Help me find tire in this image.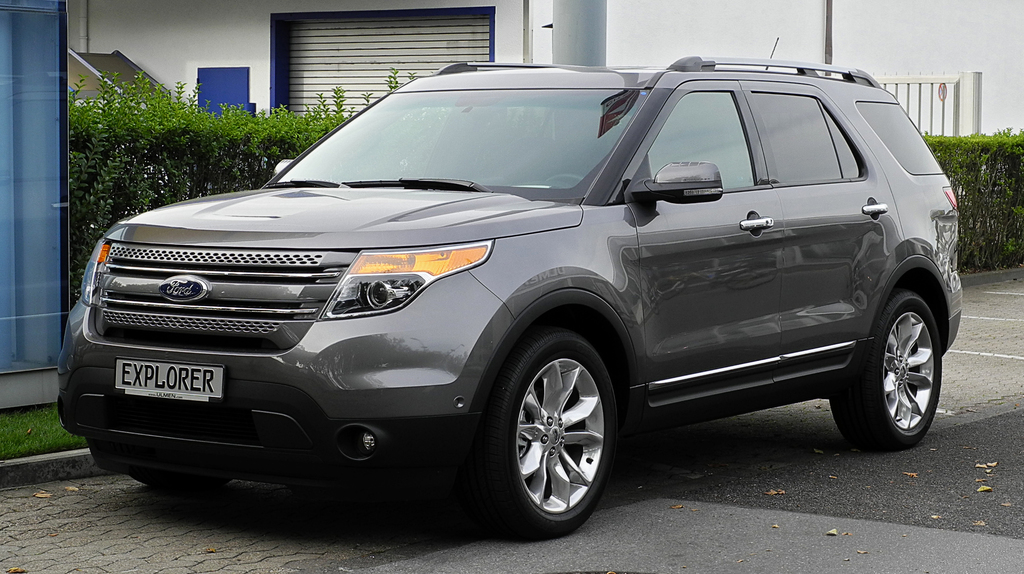
Found it: (left=132, top=470, right=230, bottom=487).
